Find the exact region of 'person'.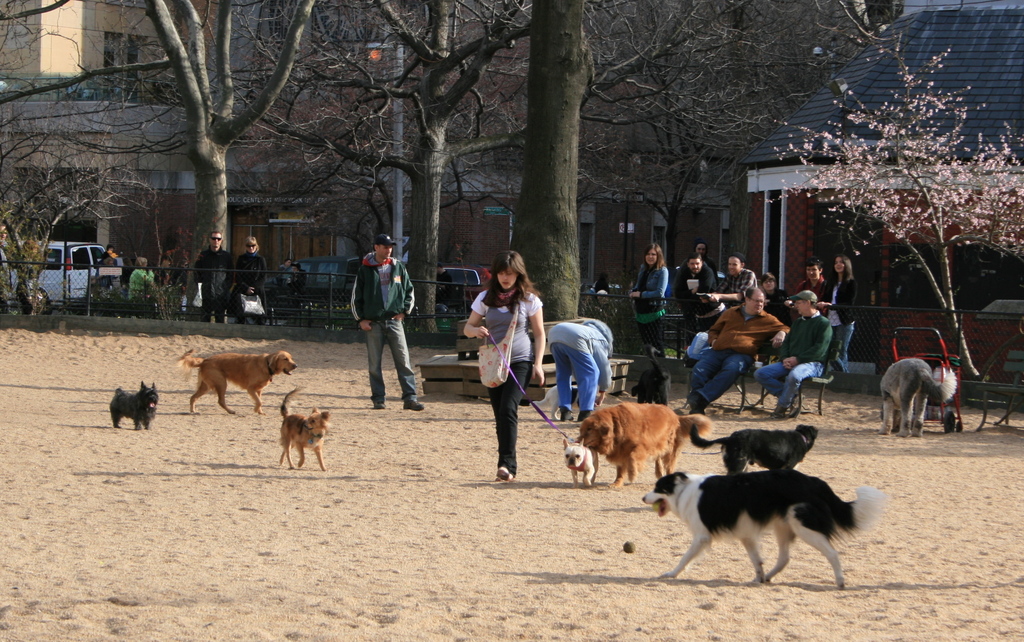
Exact region: x1=131 y1=259 x2=152 y2=300.
